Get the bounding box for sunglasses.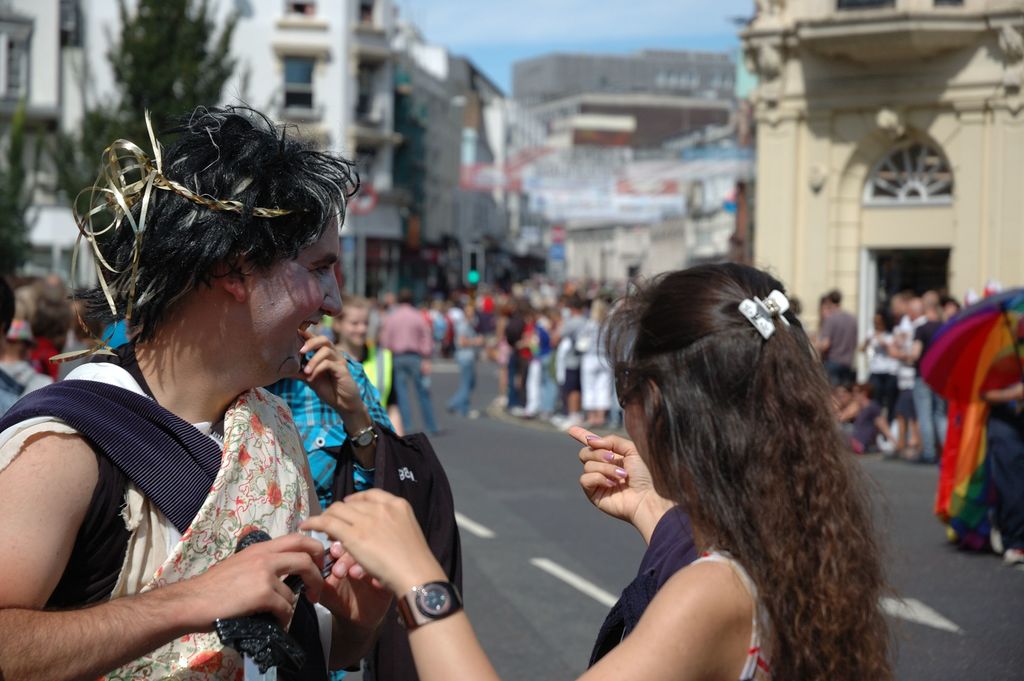
<box>614,361,655,411</box>.
